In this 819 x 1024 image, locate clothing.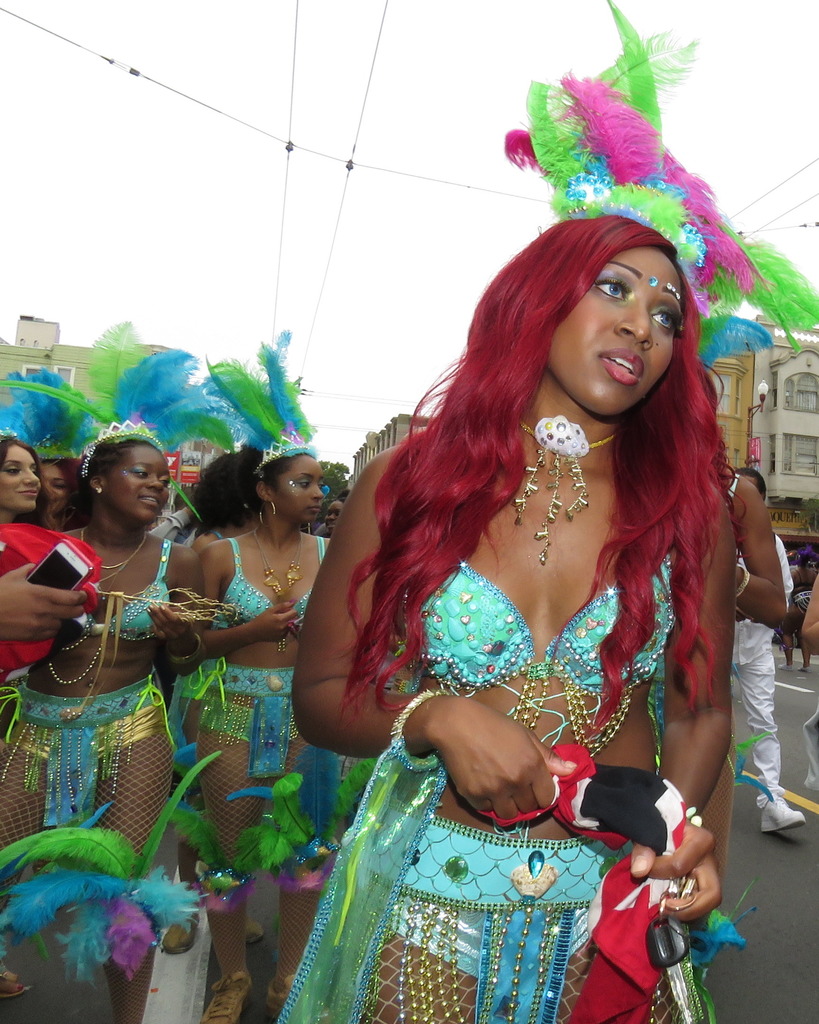
Bounding box: region(780, 576, 818, 643).
